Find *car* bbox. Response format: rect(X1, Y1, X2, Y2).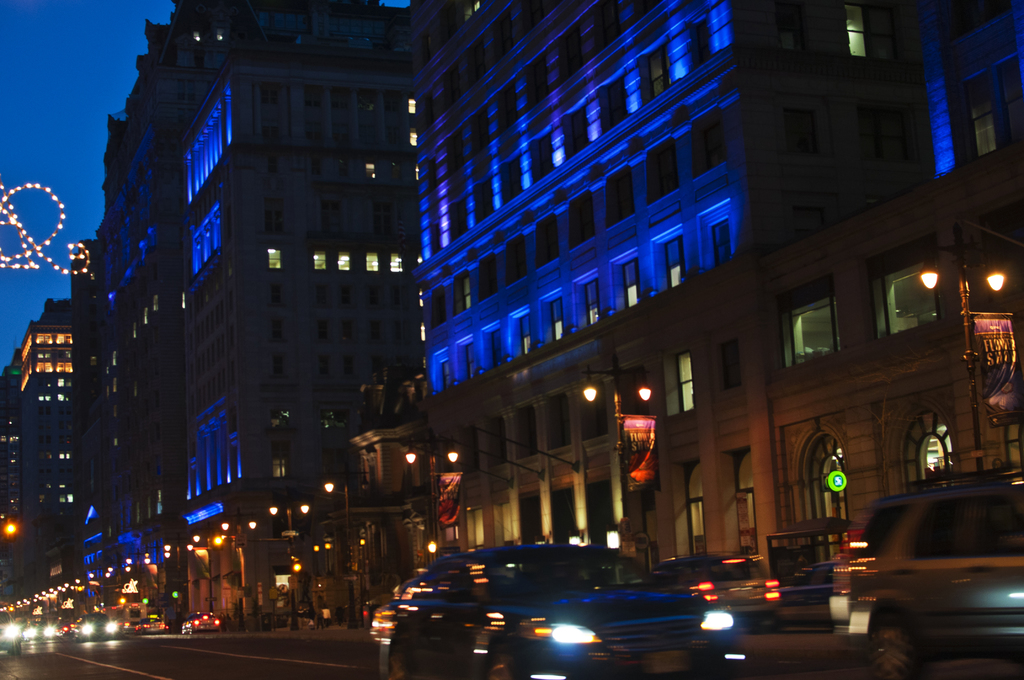
rect(0, 610, 20, 658).
